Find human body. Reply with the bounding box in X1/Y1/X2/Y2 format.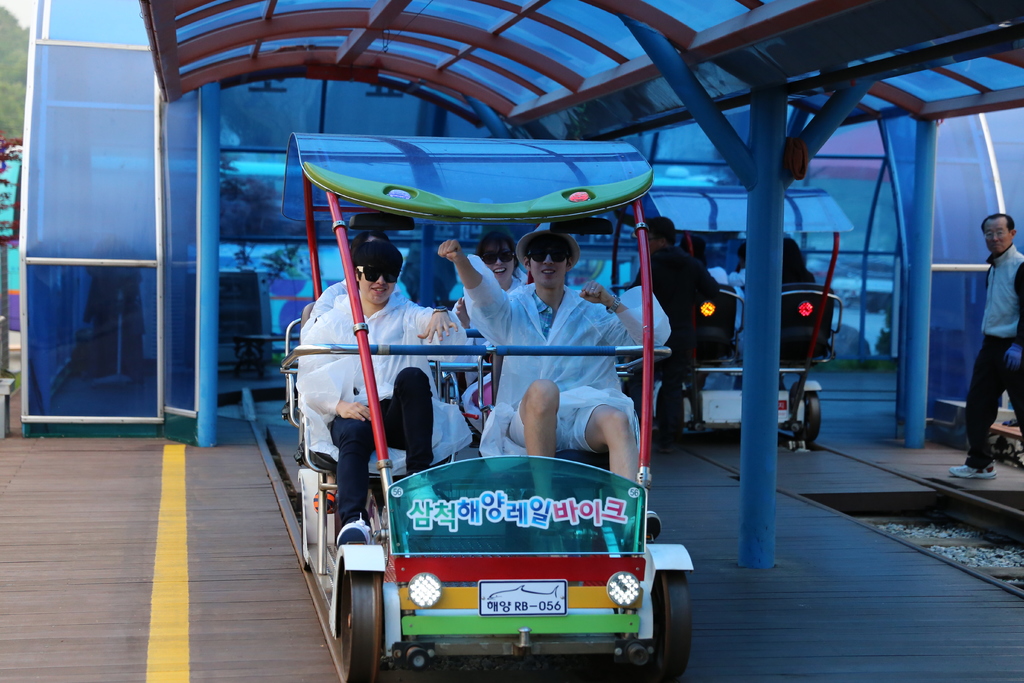
950/192/1015/489.
